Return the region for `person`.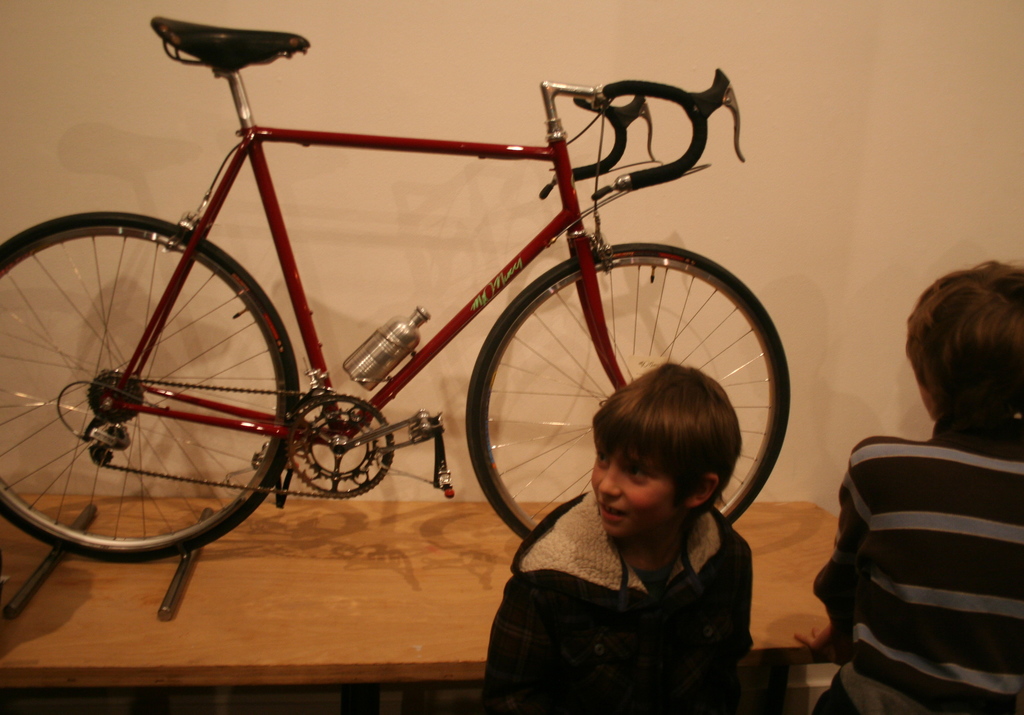
[777,263,1023,714].
